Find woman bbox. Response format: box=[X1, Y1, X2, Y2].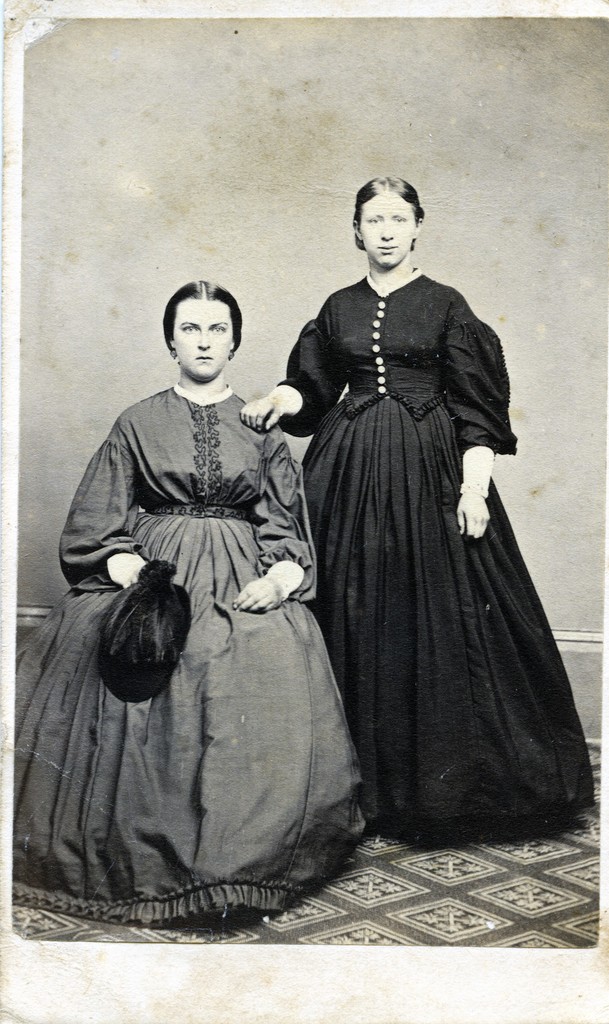
box=[0, 273, 376, 929].
